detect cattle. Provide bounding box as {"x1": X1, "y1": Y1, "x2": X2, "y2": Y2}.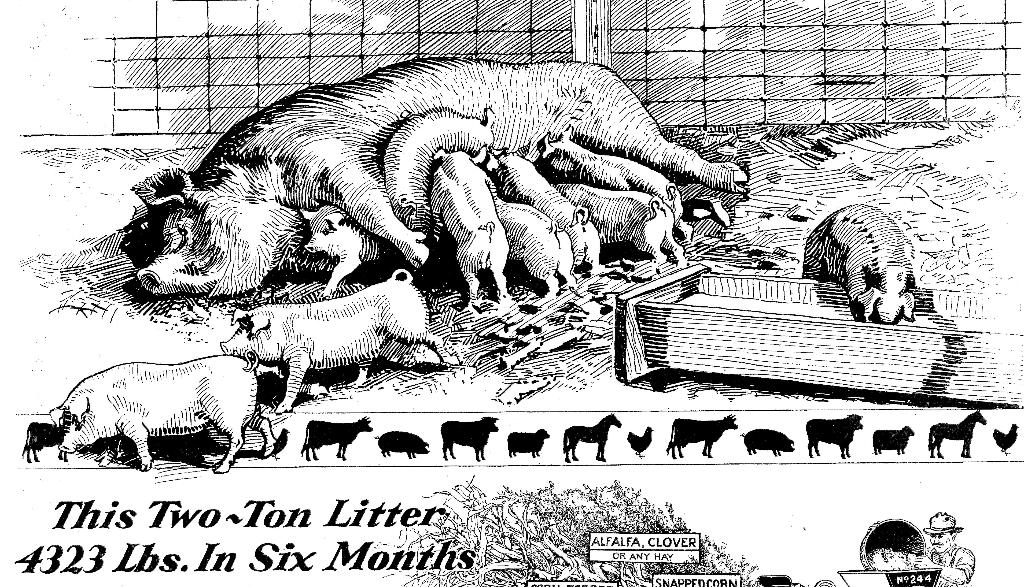
{"x1": 556, "y1": 182, "x2": 685, "y2": 261}.
